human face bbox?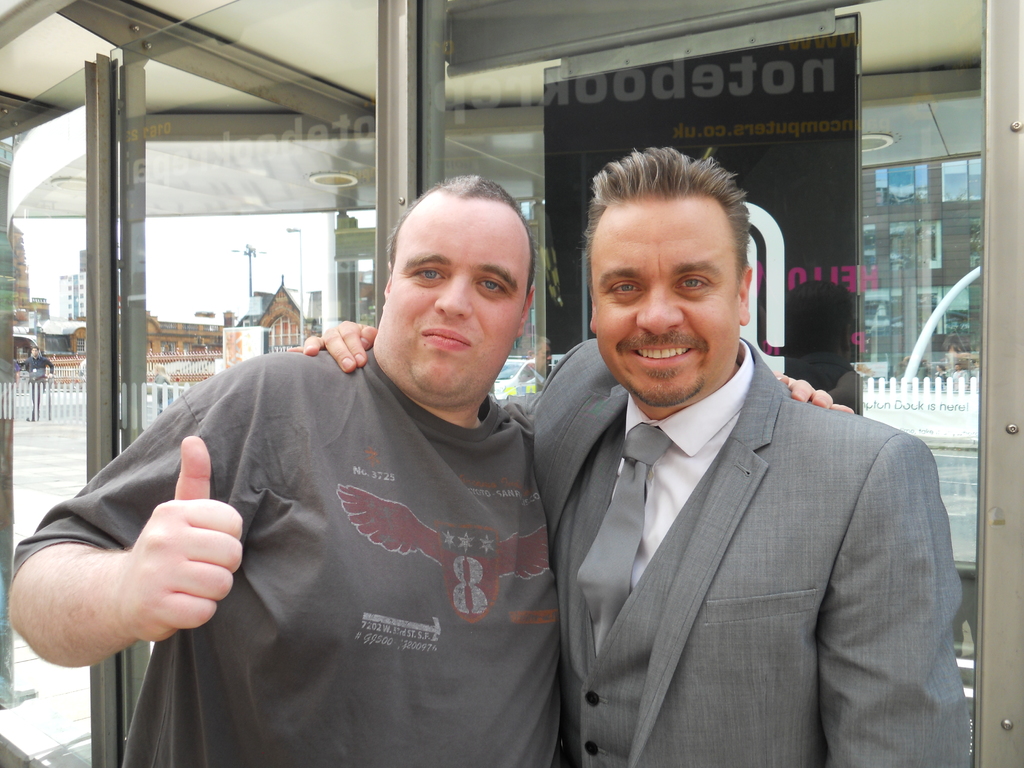
box(588, 195, 737, 405)
